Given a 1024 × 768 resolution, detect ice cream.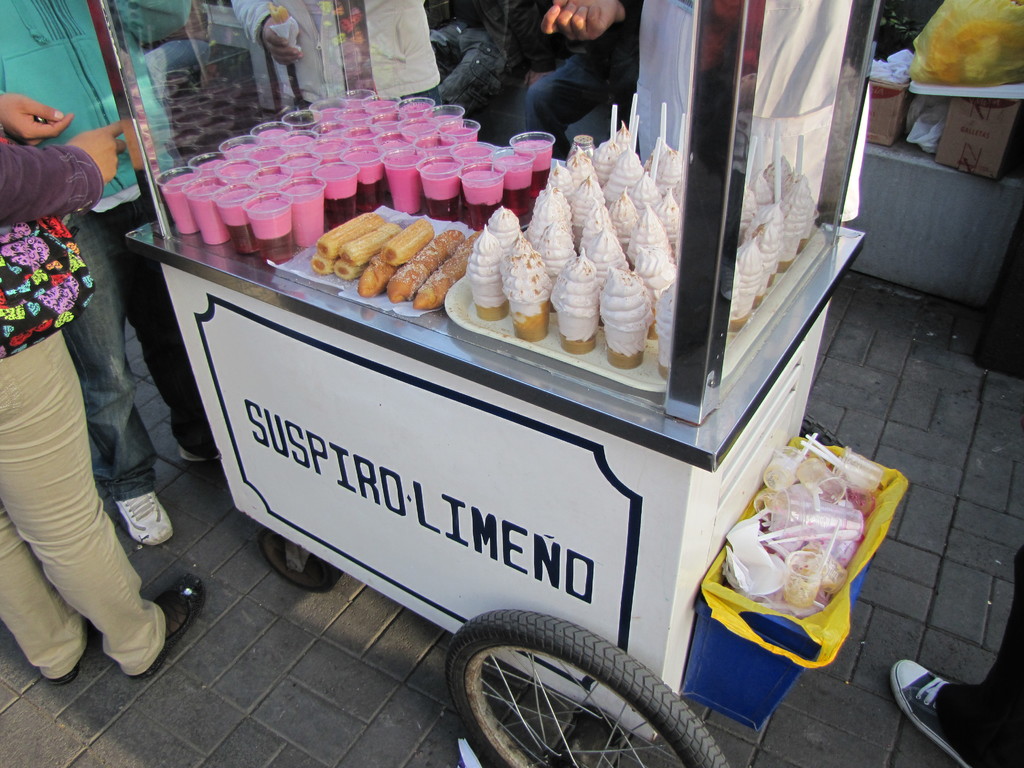
box(756, 212, 786, 284).
